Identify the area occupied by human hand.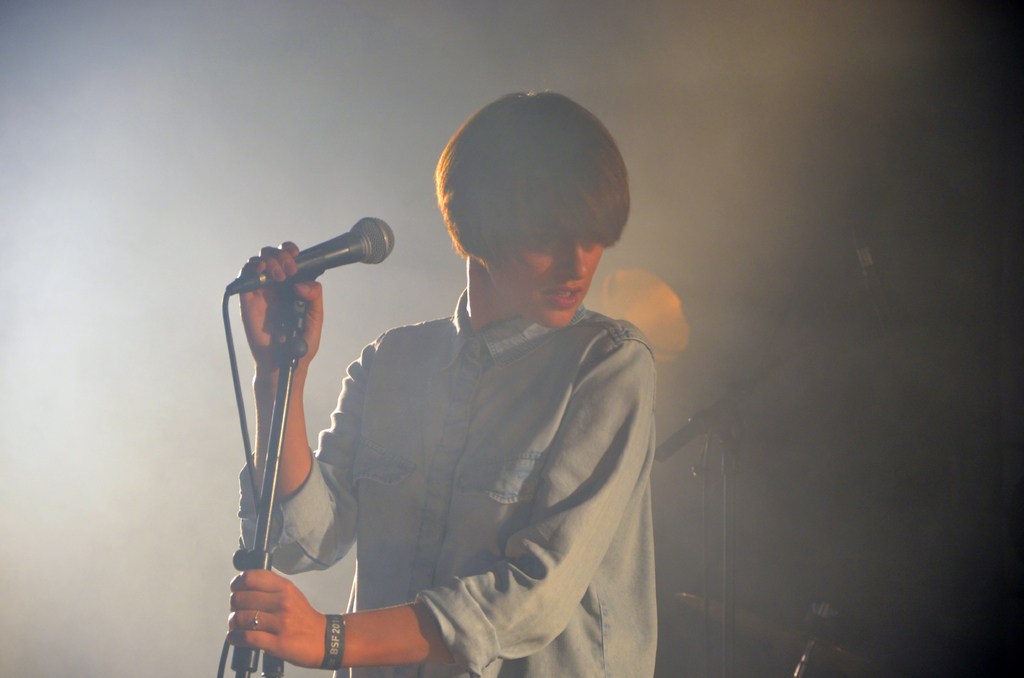
Area: pyautogui.locateOnScreen(221, 583, 333, 657).
